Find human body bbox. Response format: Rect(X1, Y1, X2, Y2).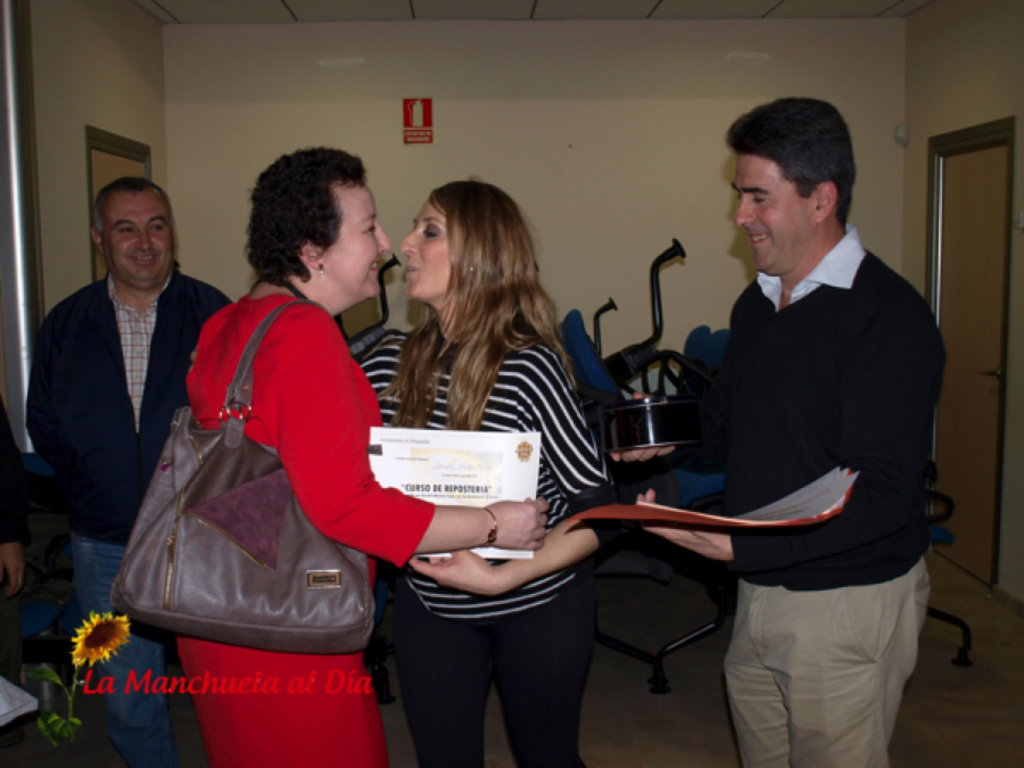
Rect(24, 173, 236, 758).
